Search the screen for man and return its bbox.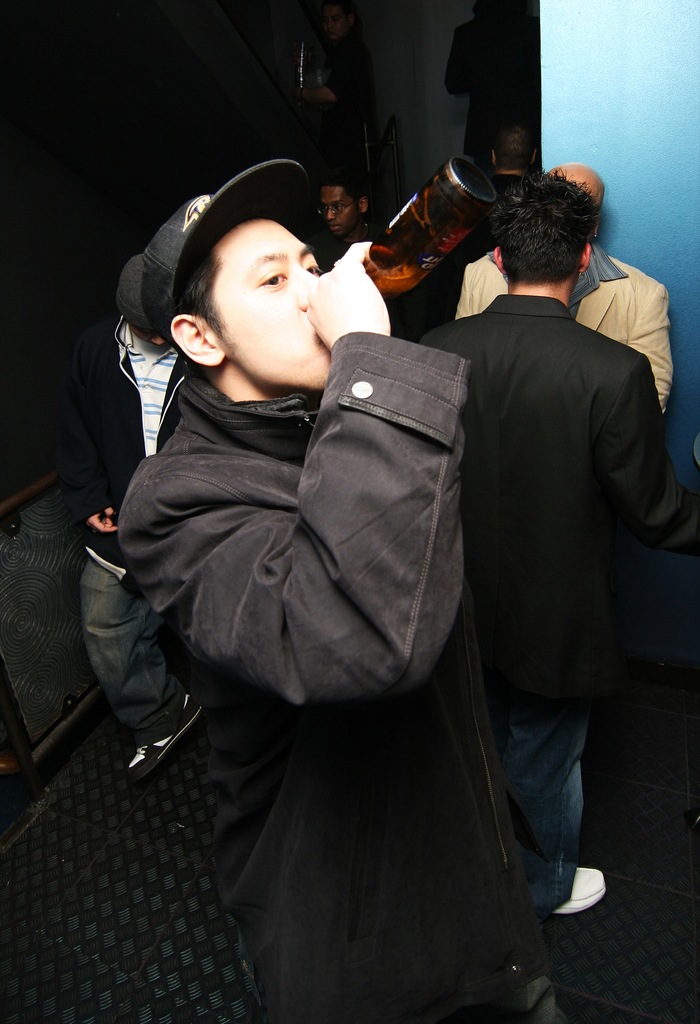
Found: bbox=[297, 0, 372, 170].
